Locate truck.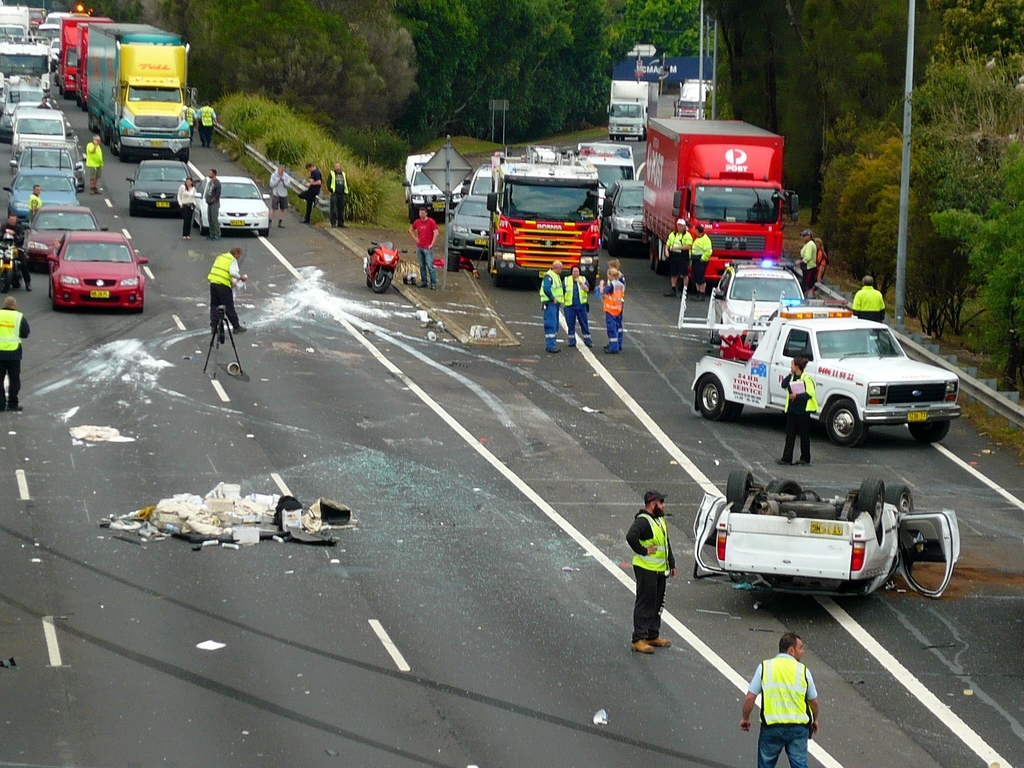
Bounding box: bbox=(403, 152, 469, 229).
